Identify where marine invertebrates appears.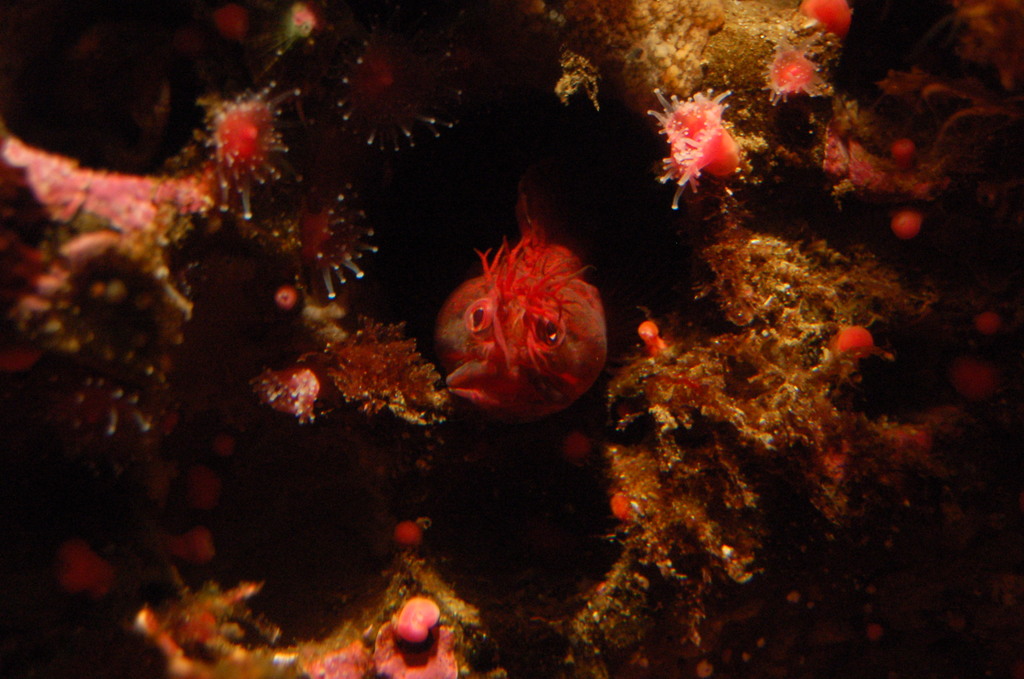
Appears at rect(185, 81, 286, 236).
